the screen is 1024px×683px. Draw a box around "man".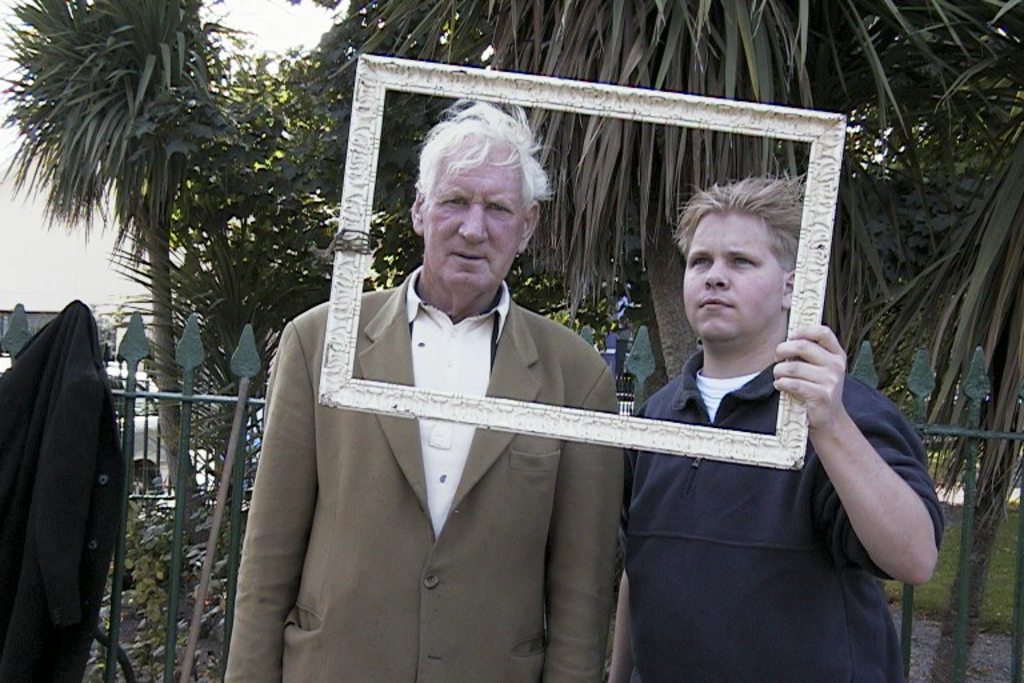
left=615, top=163, right=945, bottom=682.
